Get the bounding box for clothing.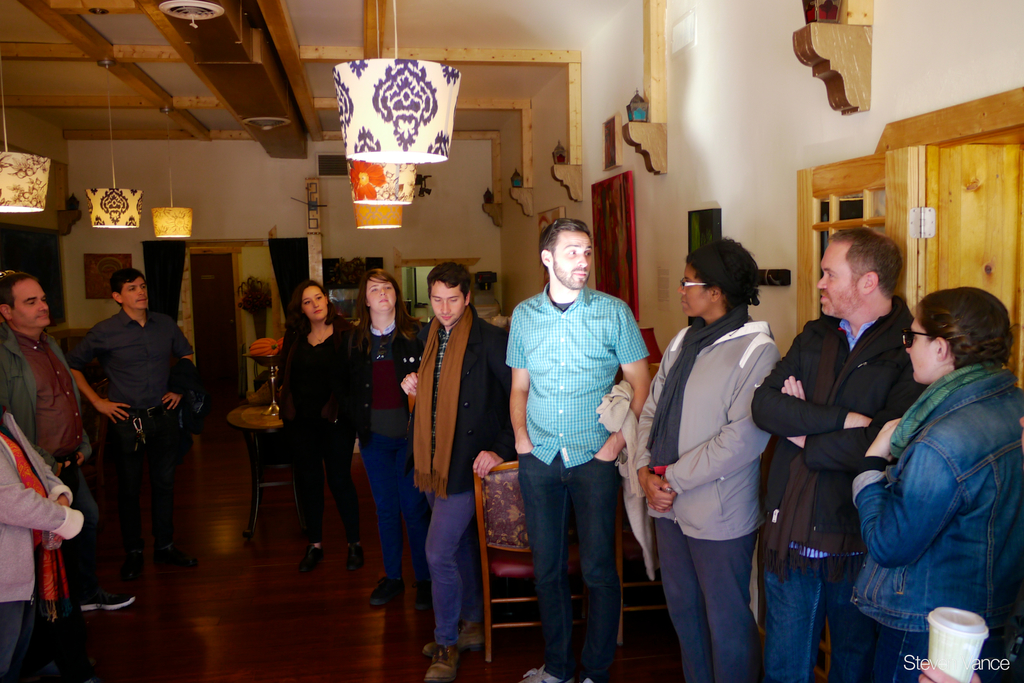
351:307:431:572.
